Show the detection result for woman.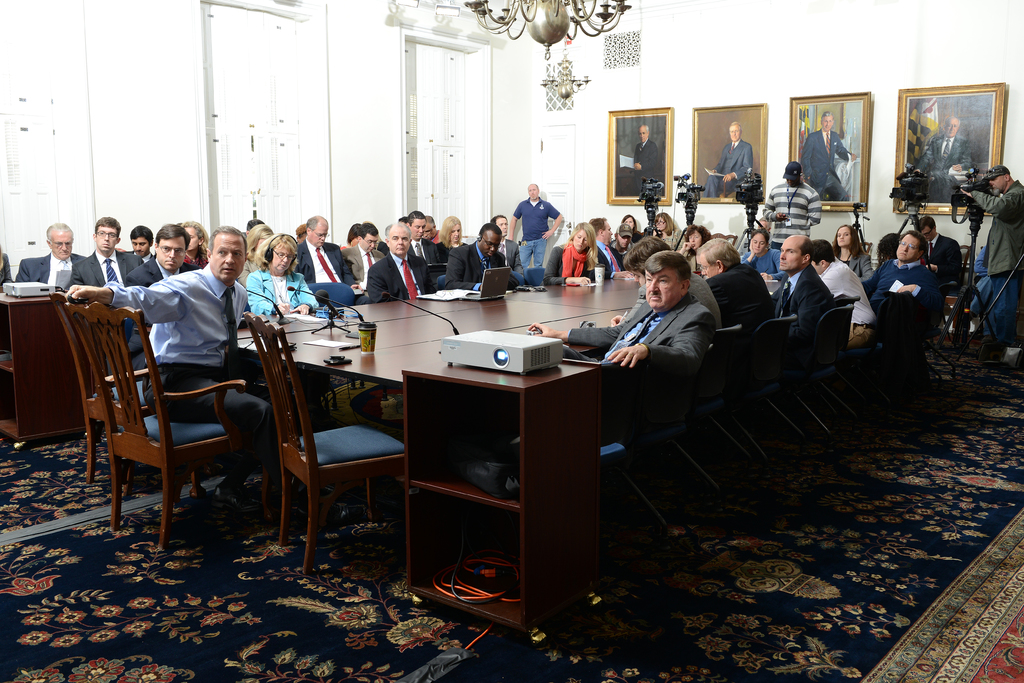
(x1=180, y1=218, x2=207, y2=267).
